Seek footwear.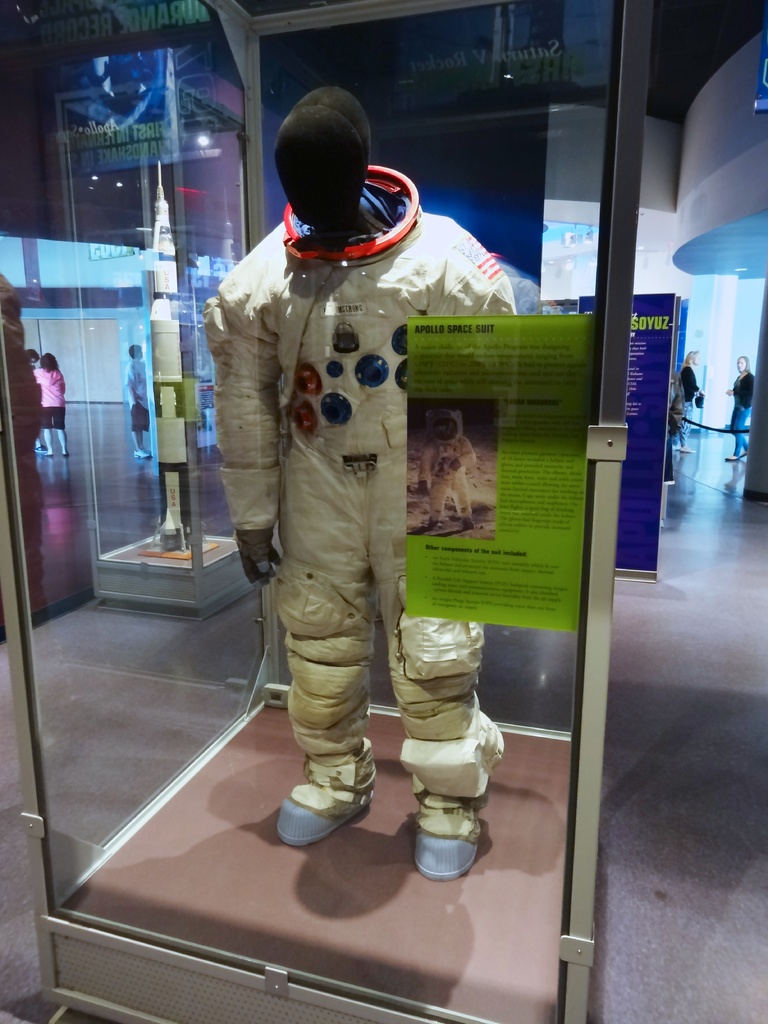
{"left": 42, "top": 445, "right": 51, "bottom": 461}.
